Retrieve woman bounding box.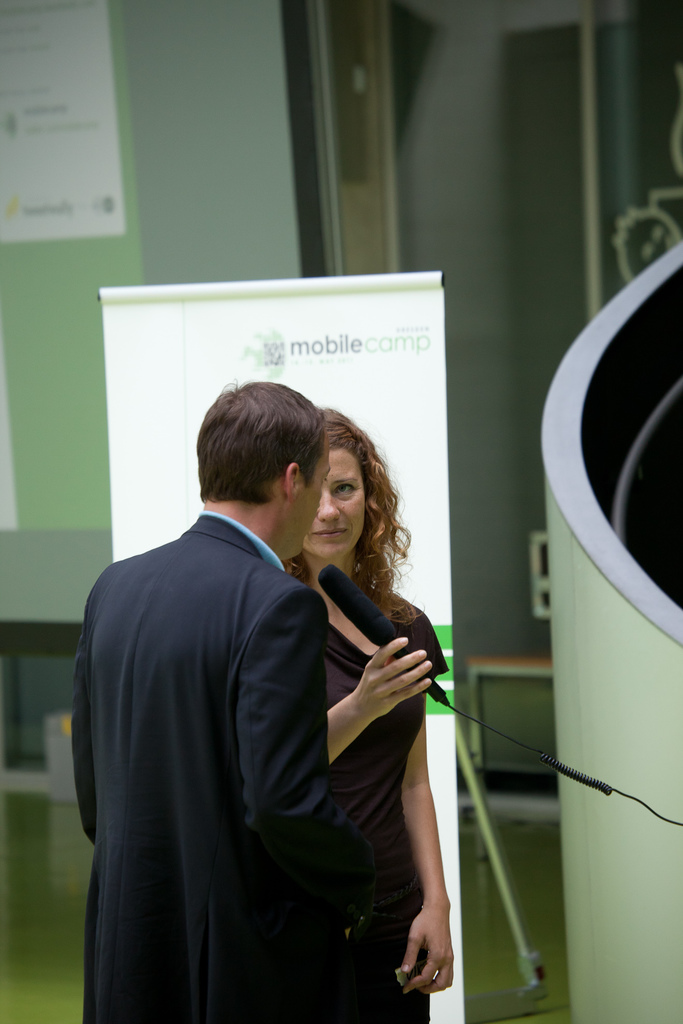
Bounding box: box(258, 401, 459, 1014).
